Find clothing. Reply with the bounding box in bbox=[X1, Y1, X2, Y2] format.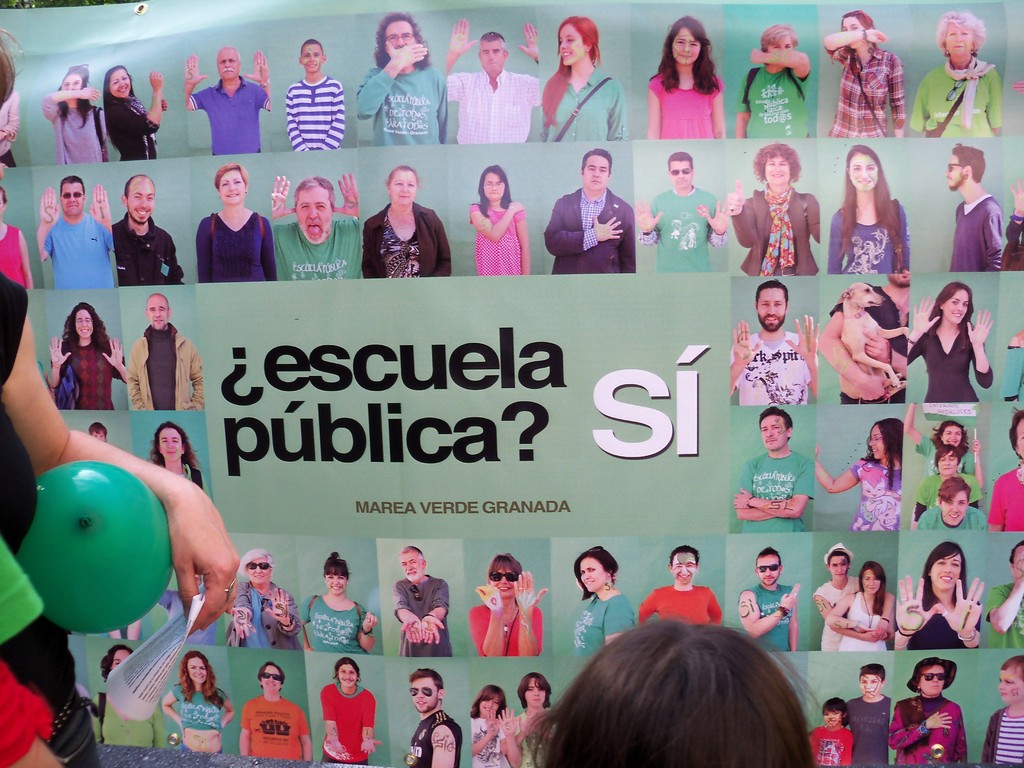
bbox=[278, 213, 368, 285].
